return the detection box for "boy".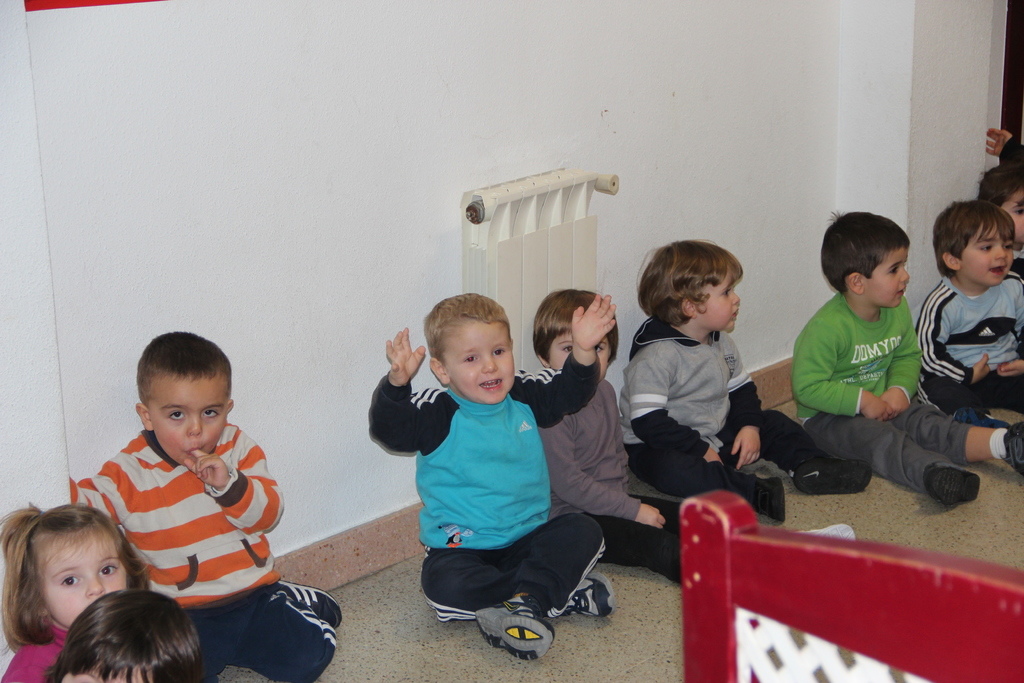
52/326/345/682.
